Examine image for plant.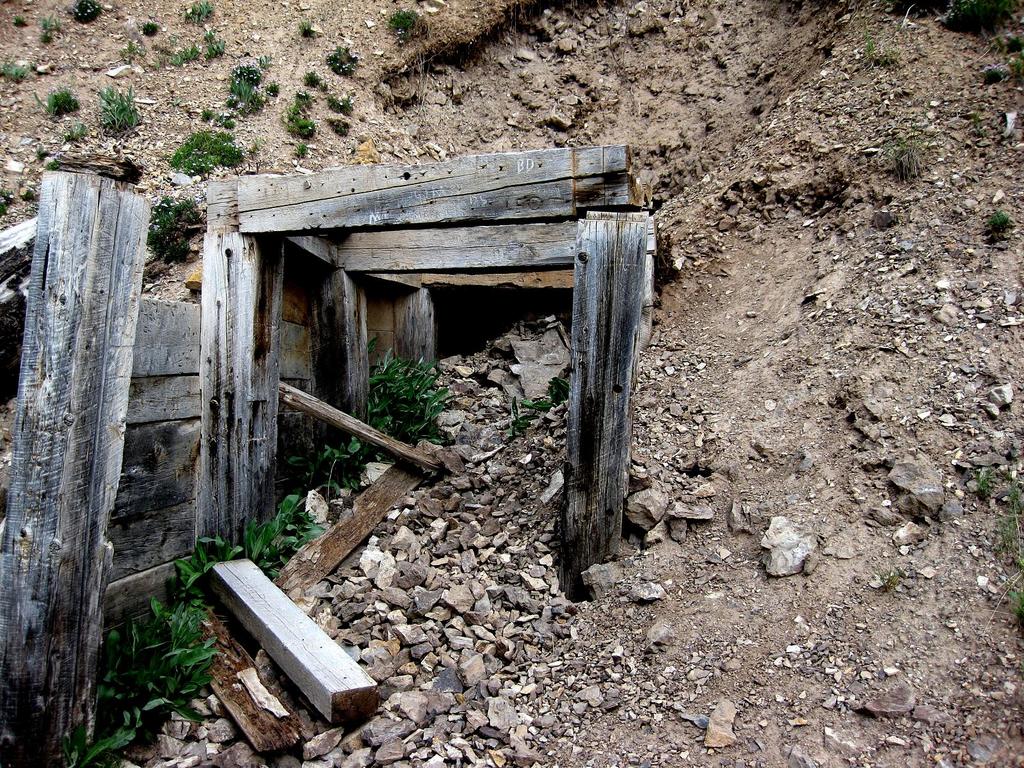
Examination result: 241 497 323 582.
